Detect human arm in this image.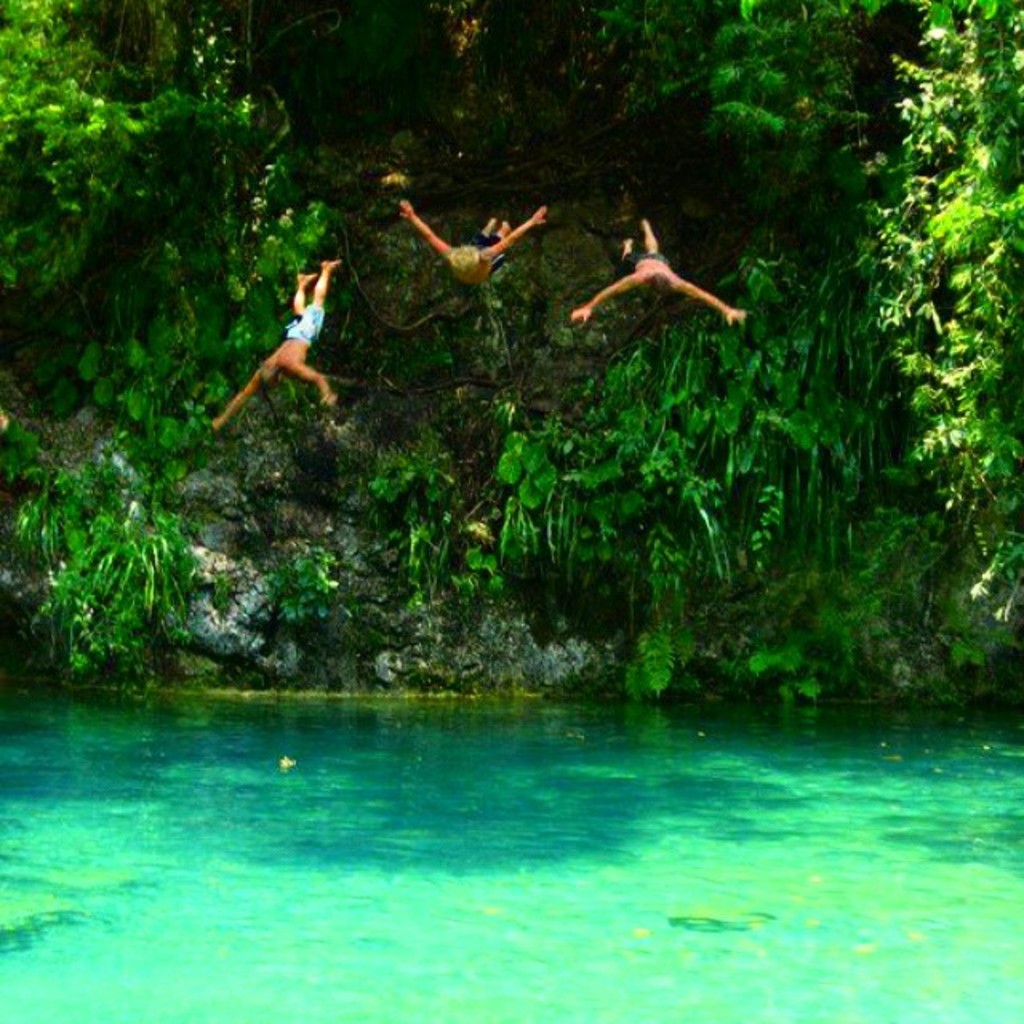
Detection: (478,203,550,262).
